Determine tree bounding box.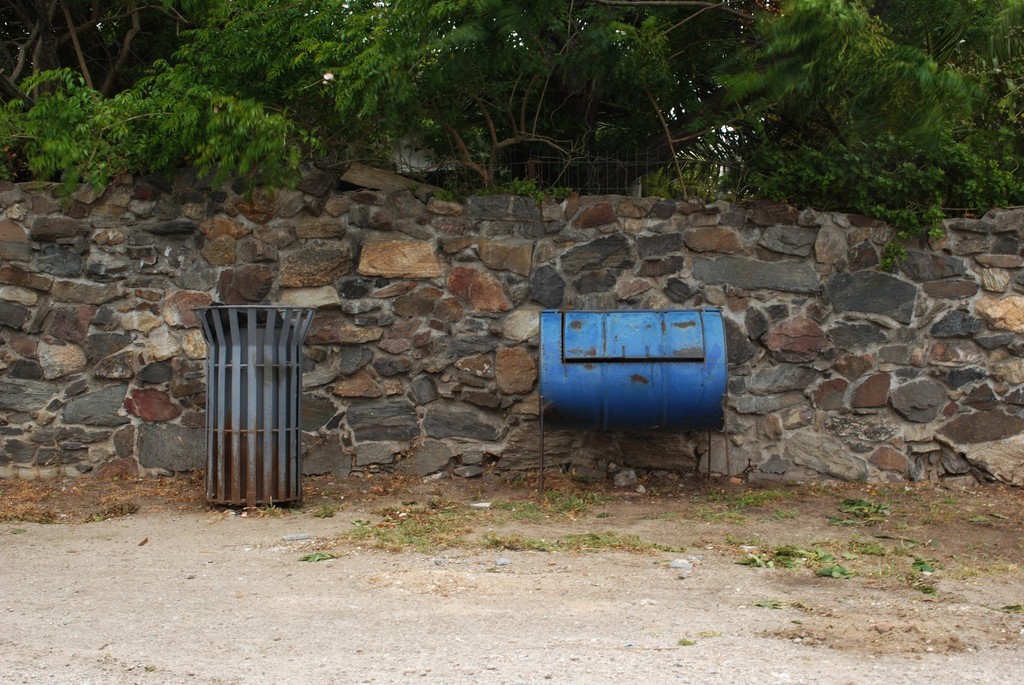
Determined: bbox=(0, 0, 874, 180).
